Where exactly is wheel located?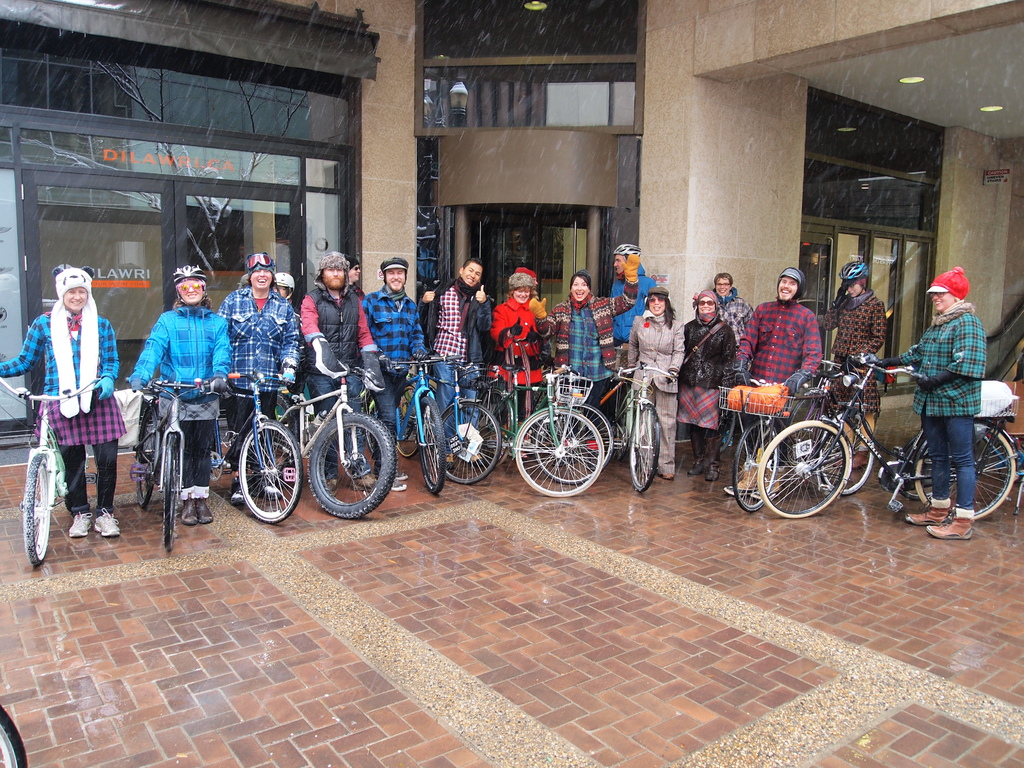
Its bounding box is <region>271, 396, 295, 483</region>.
